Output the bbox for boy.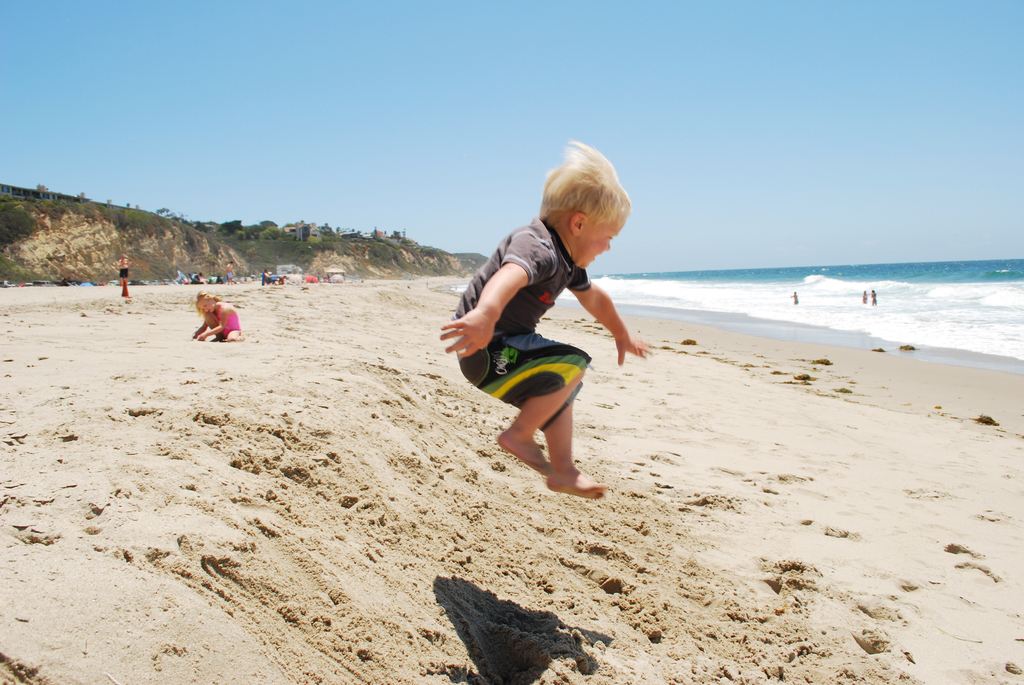
(x1=426, y1=148, x2=652, y2=499).
